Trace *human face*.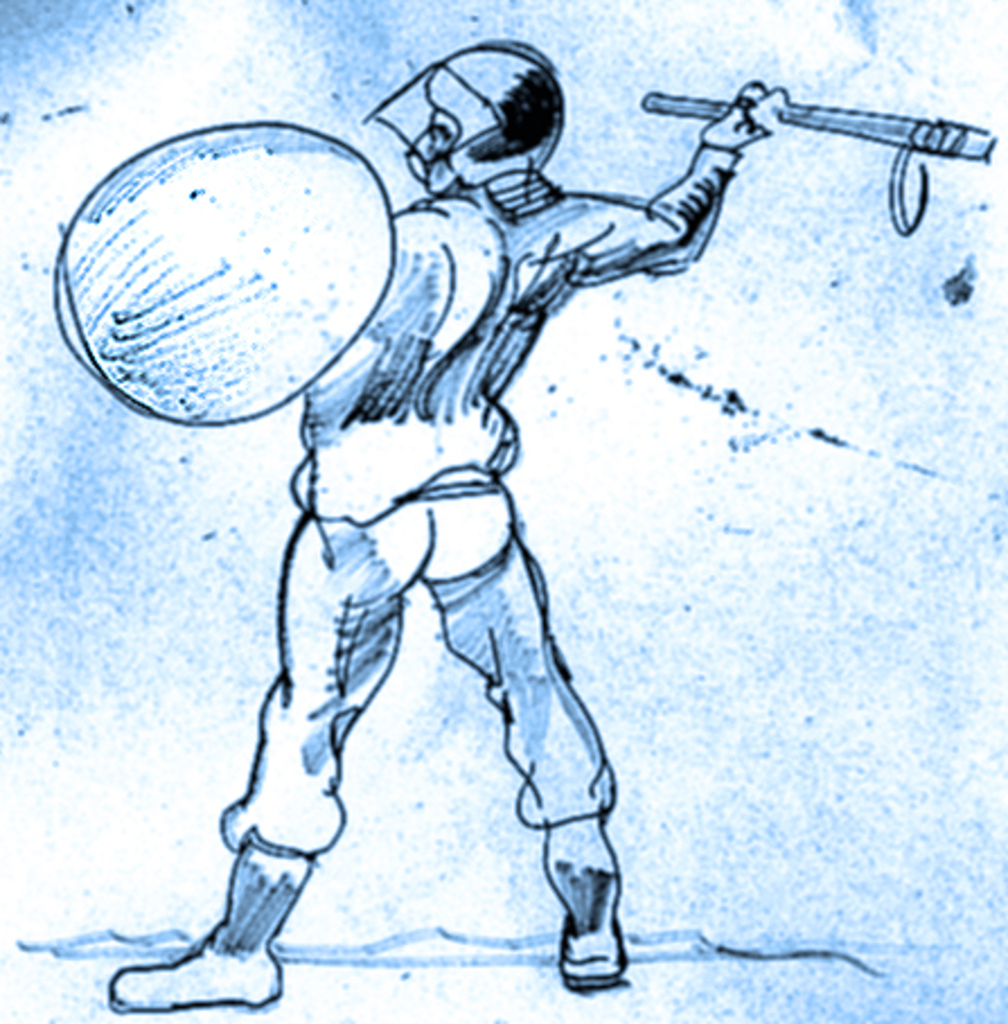
Traced to <region>426, 111, 458, 194</region>.
